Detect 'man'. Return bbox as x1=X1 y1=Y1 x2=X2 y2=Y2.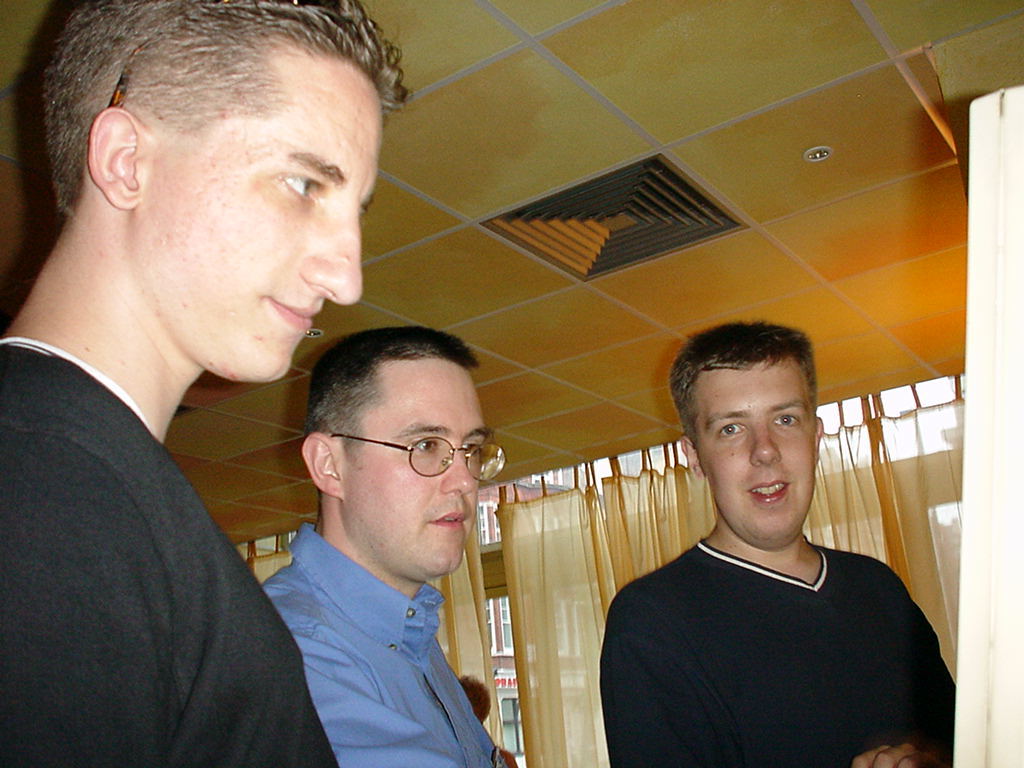
x1=0 y1=0 x2=420 y2=767.
